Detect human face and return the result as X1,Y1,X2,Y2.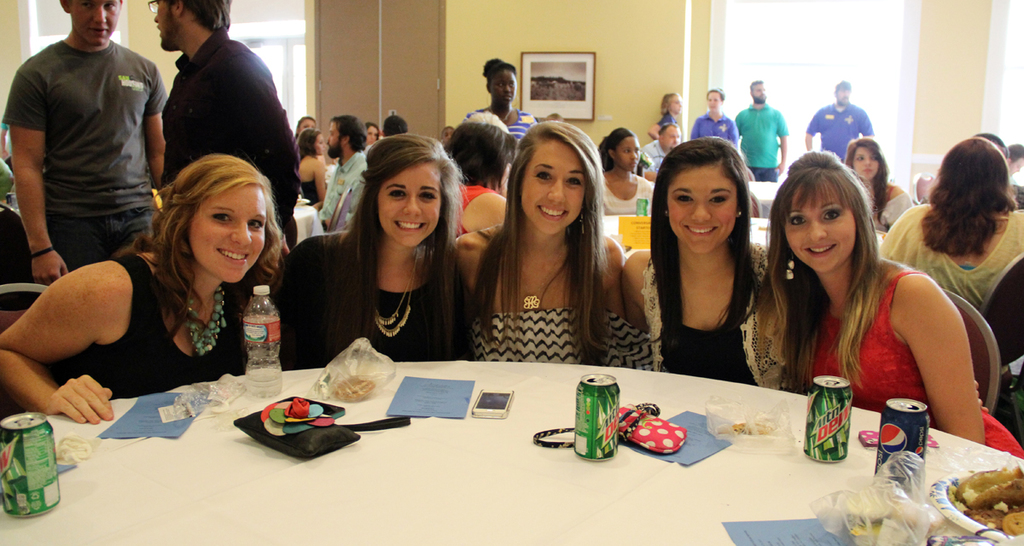
839,88,851,102.
